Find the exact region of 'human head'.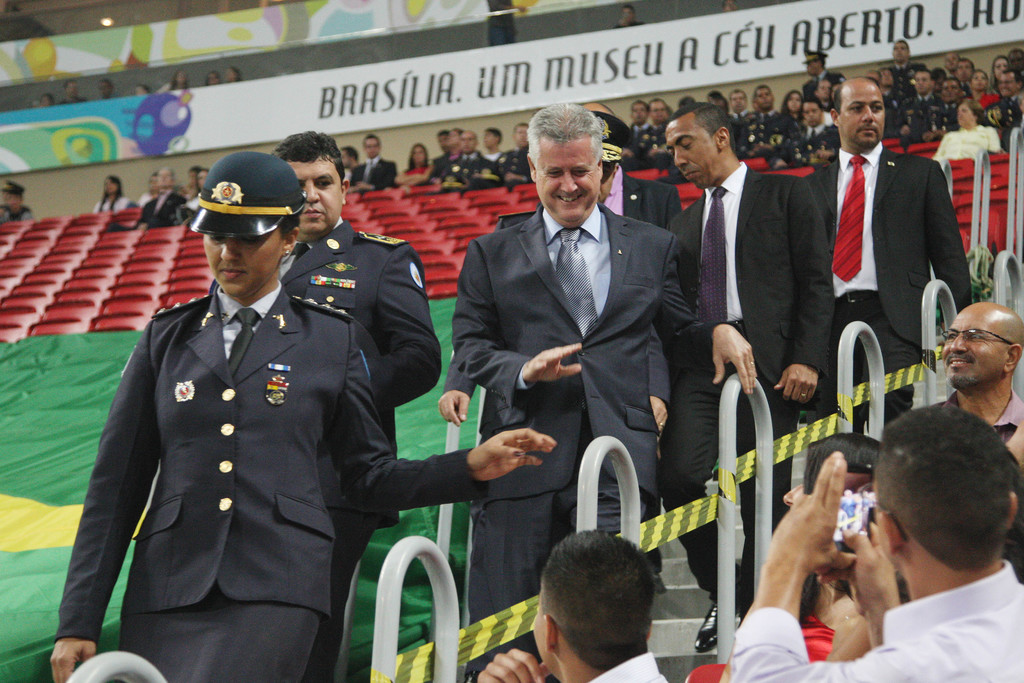
Exact region: <region>67, 78, 77, 96</region>.
